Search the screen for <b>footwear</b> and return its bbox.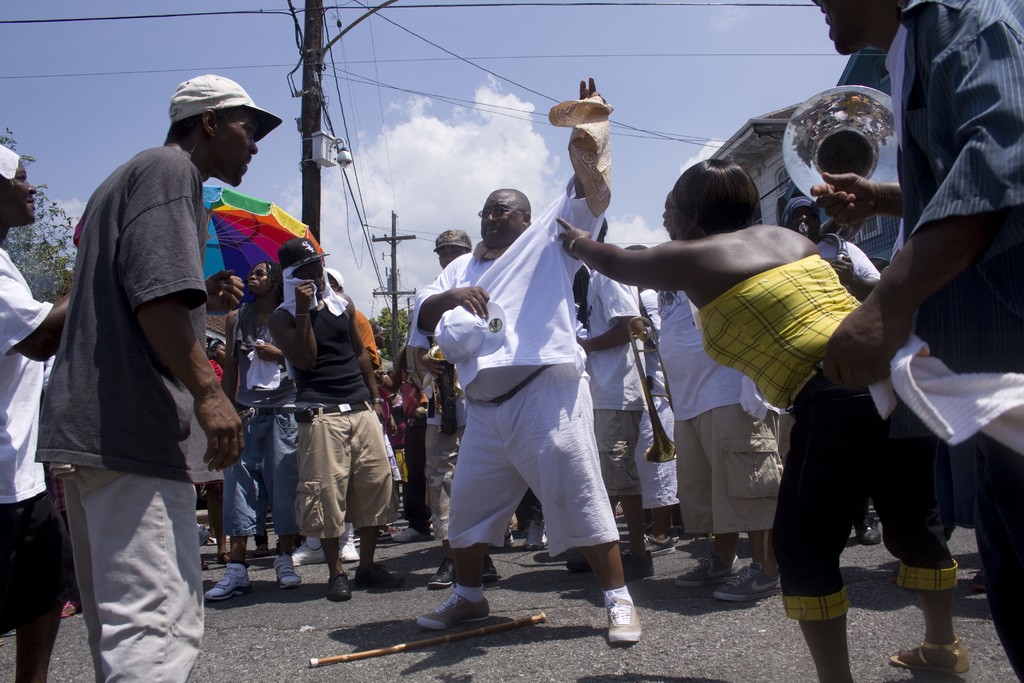
Found: rect(605, 601, 641, 641).
